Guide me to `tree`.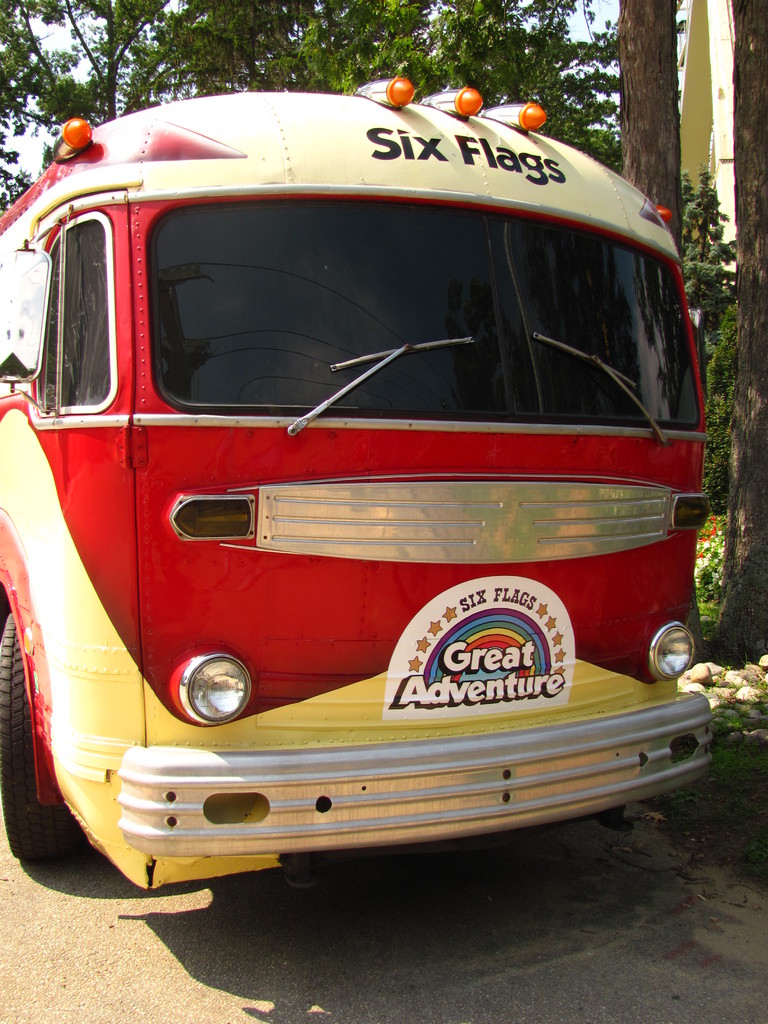
Guidance: [0,0,767,875].
